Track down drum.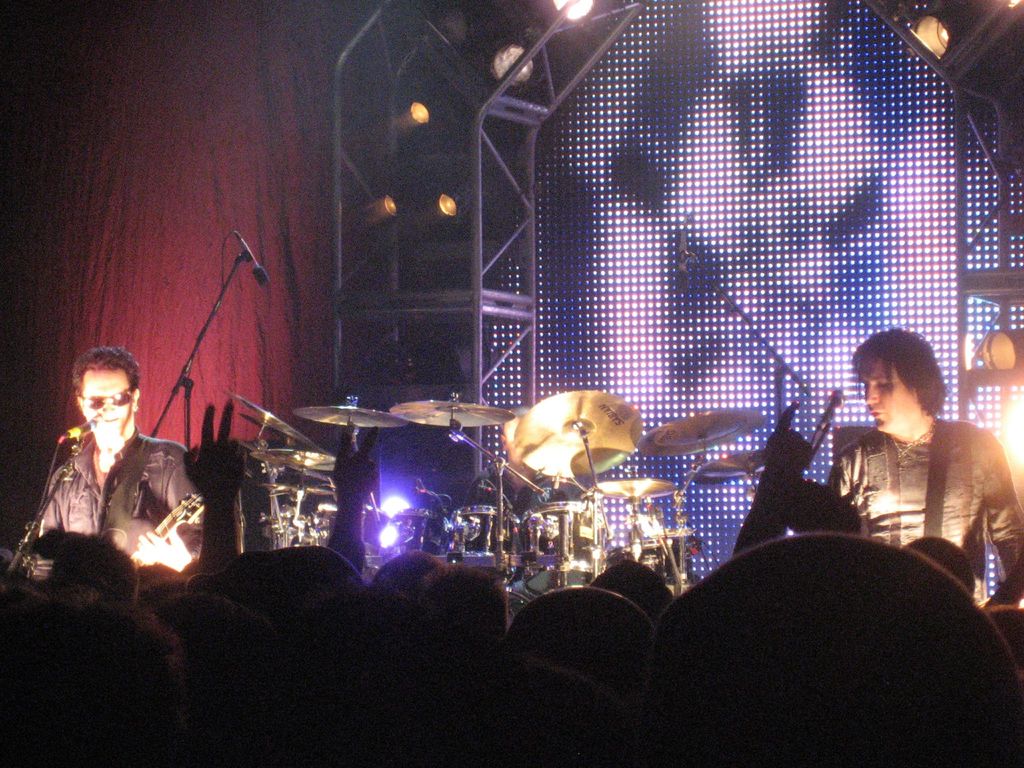
Tracked to locate(307, 503, 388, 557).
